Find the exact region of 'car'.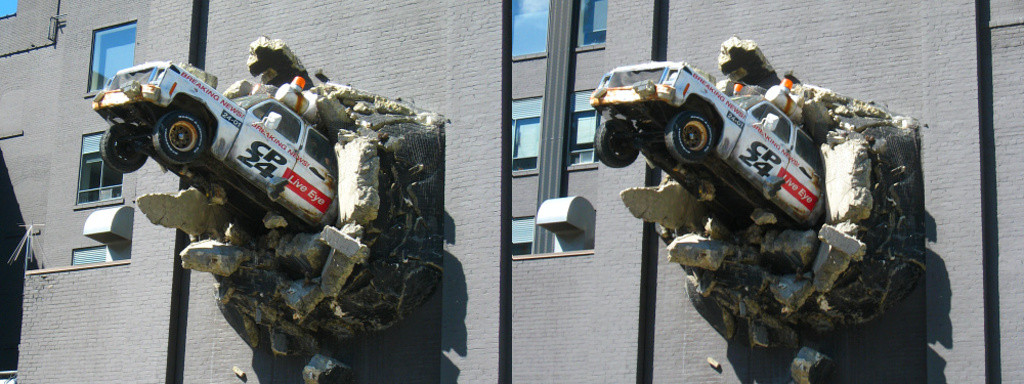
Exact region: detection(592, 49, 862, 219).
